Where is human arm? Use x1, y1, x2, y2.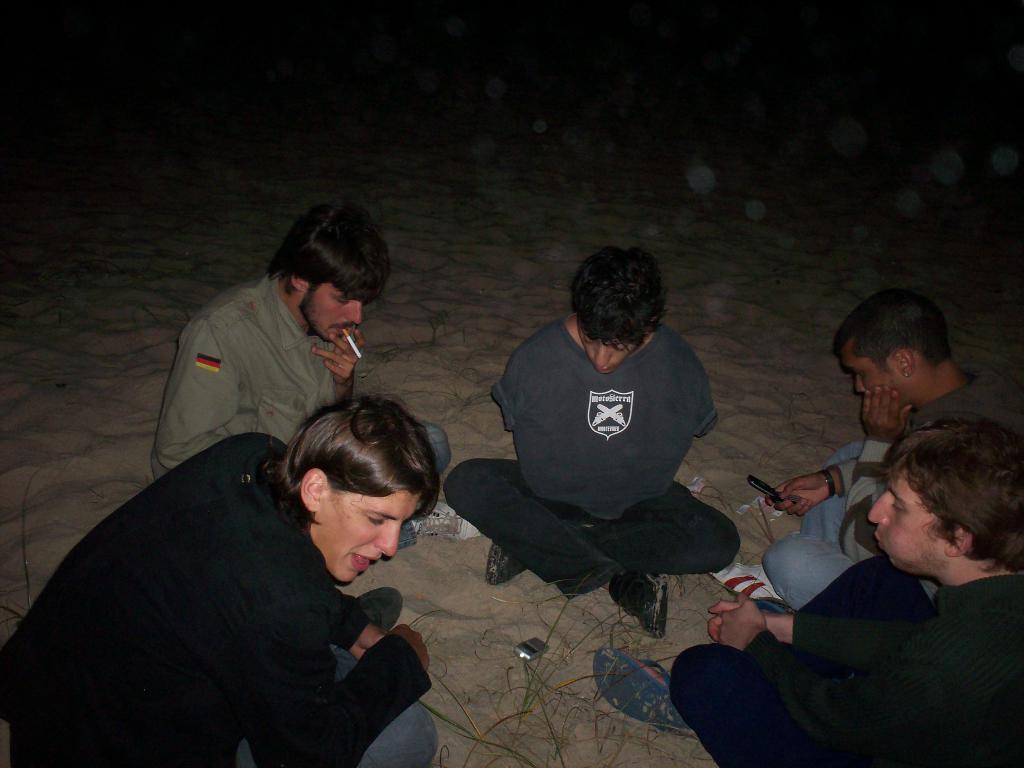
660, 323, 719, 487.
